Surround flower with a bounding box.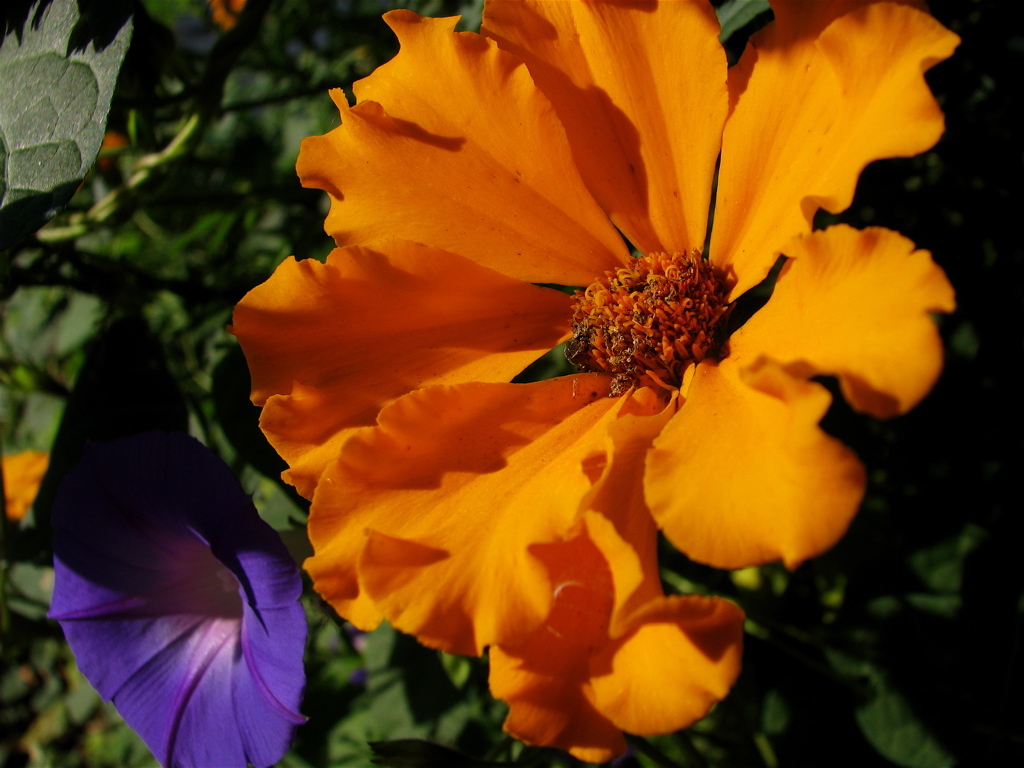
[x1=239, y1=9, x2=931, y2=725].
